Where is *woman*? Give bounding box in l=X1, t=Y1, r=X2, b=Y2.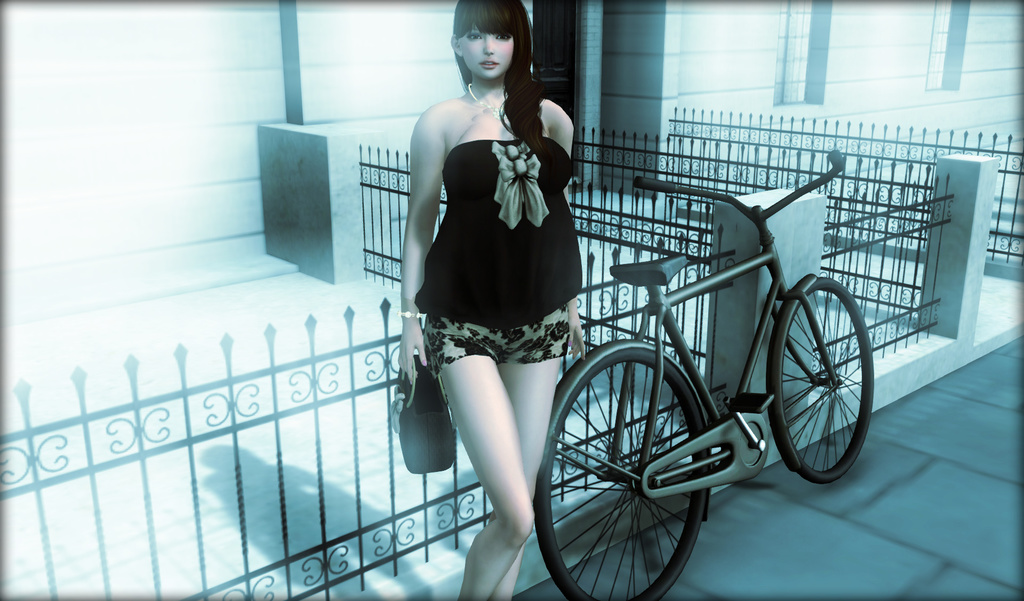
l=384, t=0, r=593, b=556.
